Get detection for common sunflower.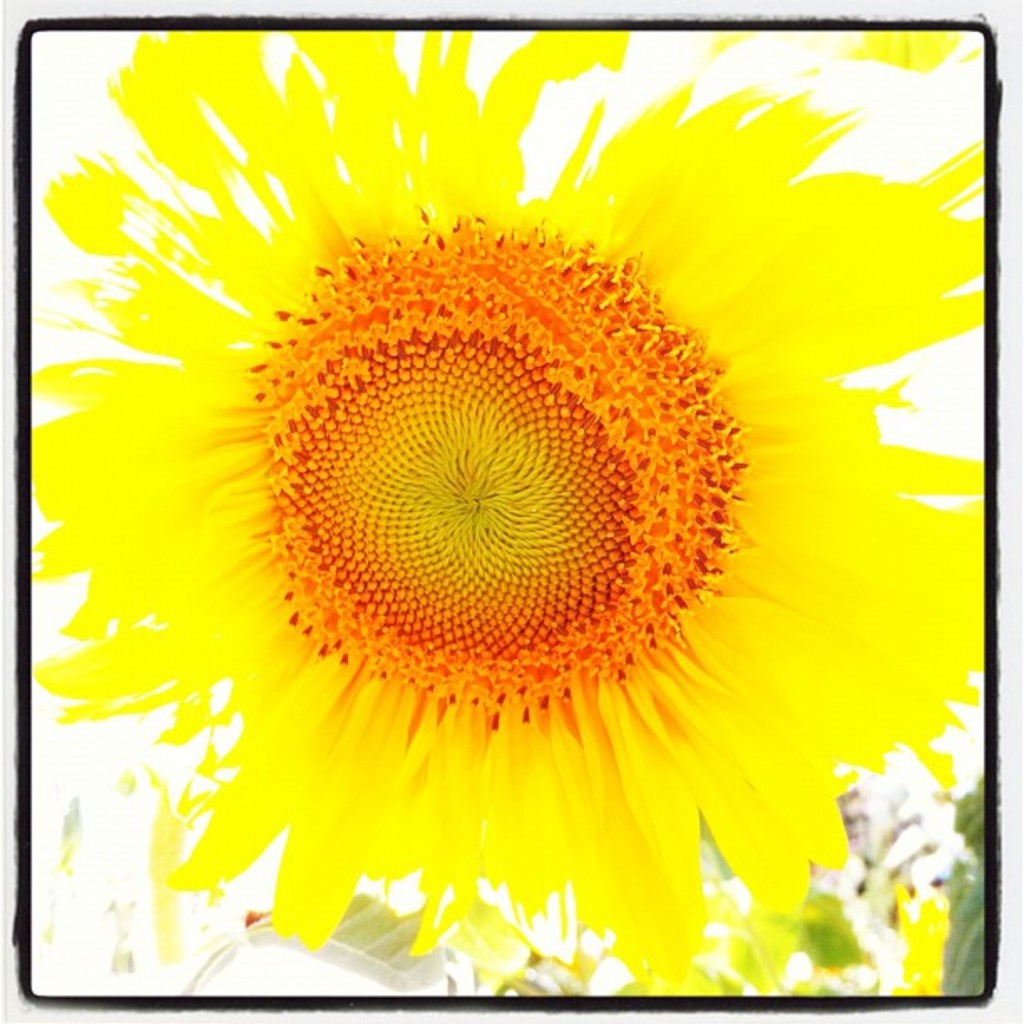
Detection: Rect(27, 33, 989, 997).
